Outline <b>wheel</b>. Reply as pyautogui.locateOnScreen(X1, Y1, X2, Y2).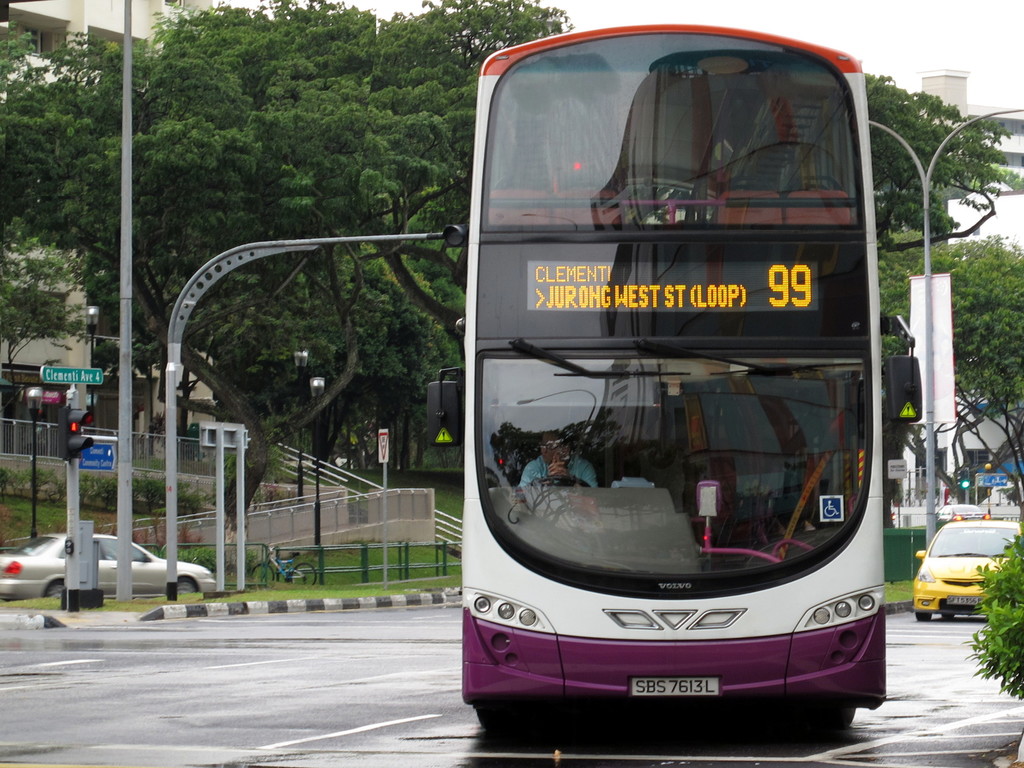
pyautogui.locateOnScreen(914, 613, 930, 621).
